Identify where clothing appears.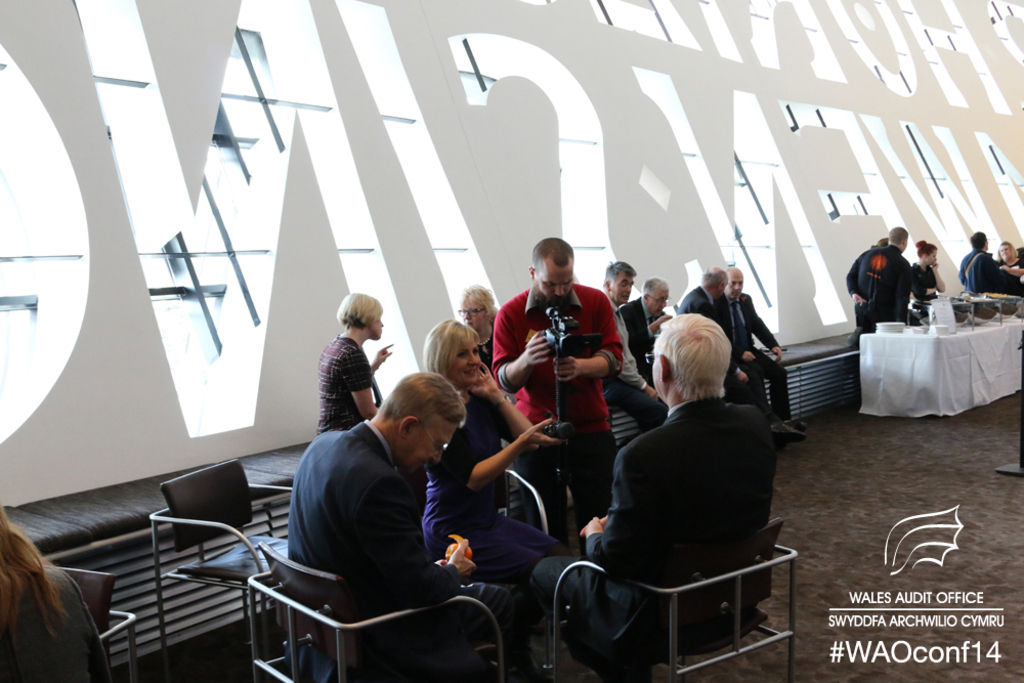
Appears at (289,416,538,682).
